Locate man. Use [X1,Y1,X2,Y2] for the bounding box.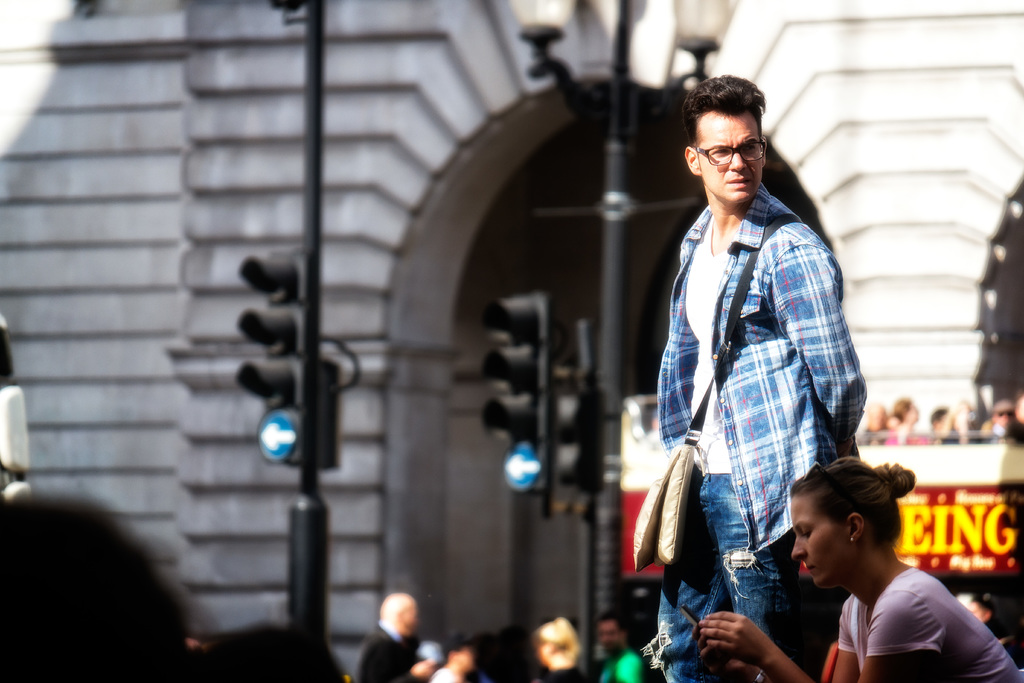
[648,77,874,667].
